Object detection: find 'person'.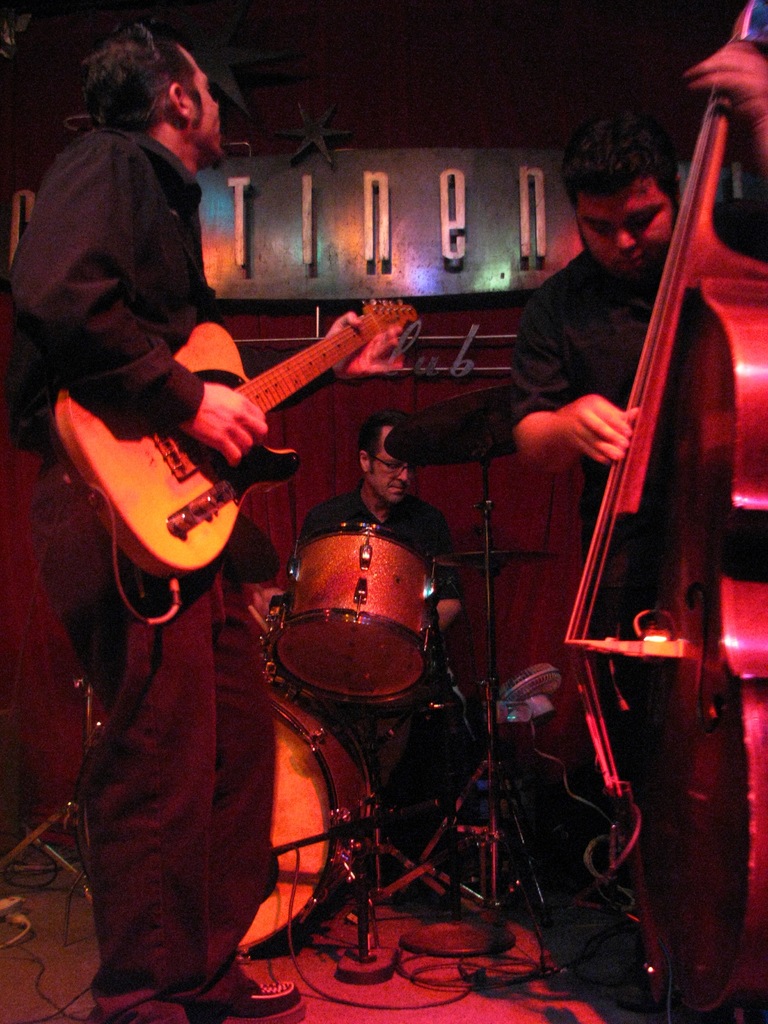
(495, 54, 738, 1023).
